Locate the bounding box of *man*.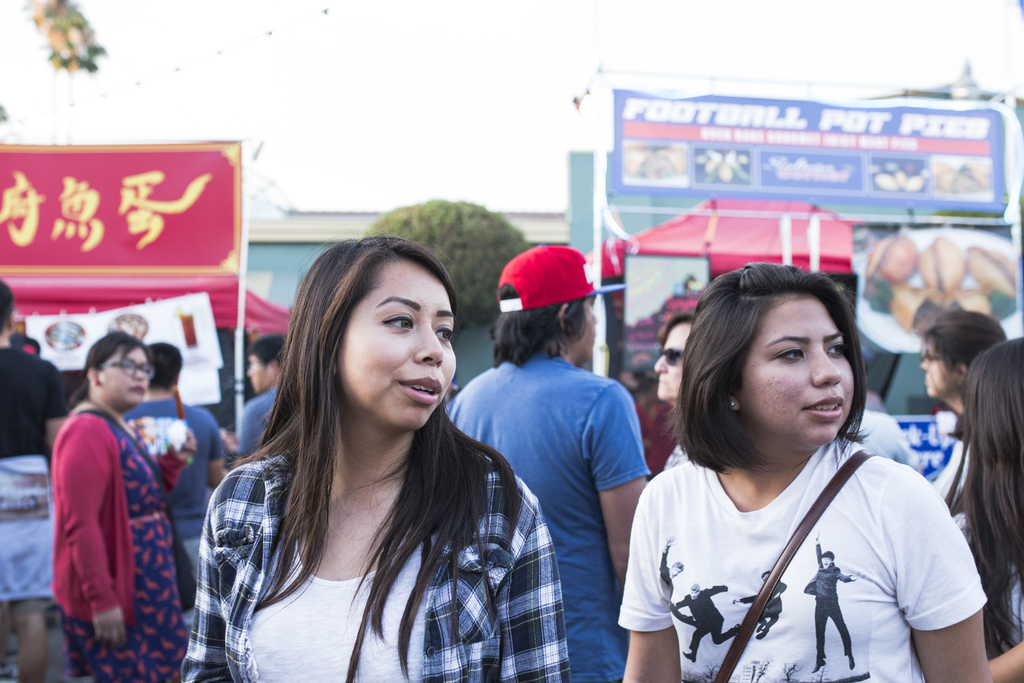
Bounding box: 655,531,683,611.
